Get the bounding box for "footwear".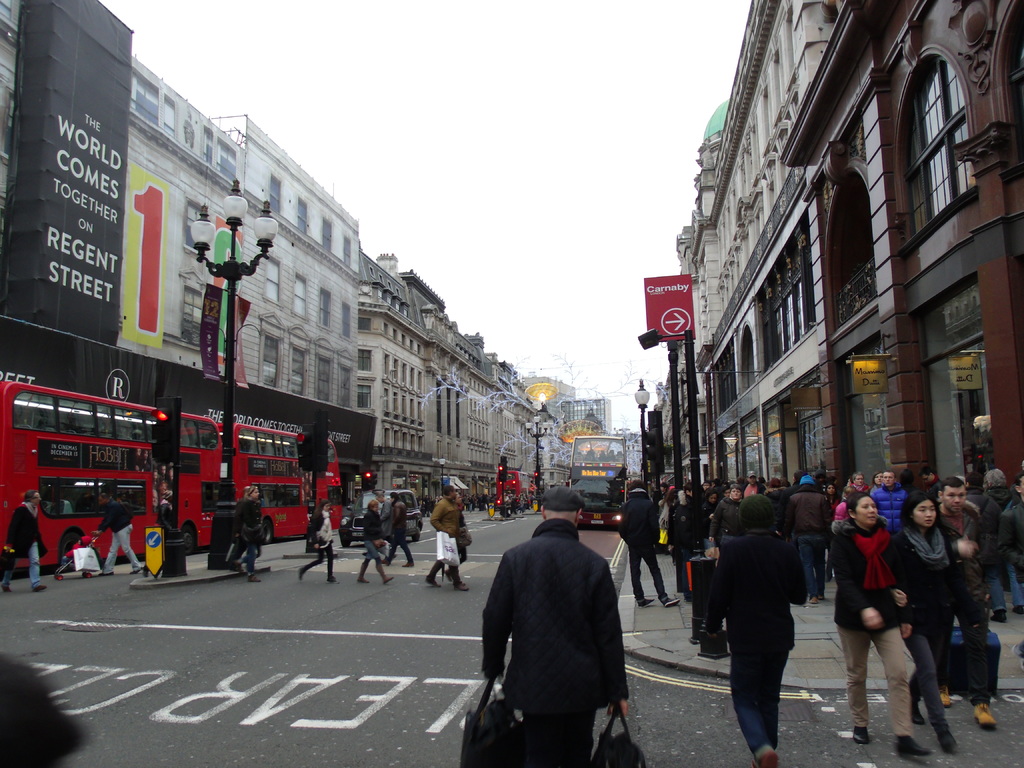
(x1=938, y1=729, x2=956, y2=759).
